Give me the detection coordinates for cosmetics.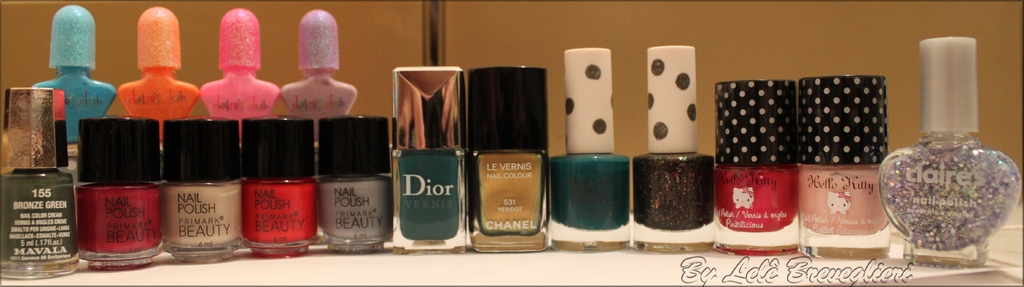
[x1=159, y1=116, x2=246, y2=261].
